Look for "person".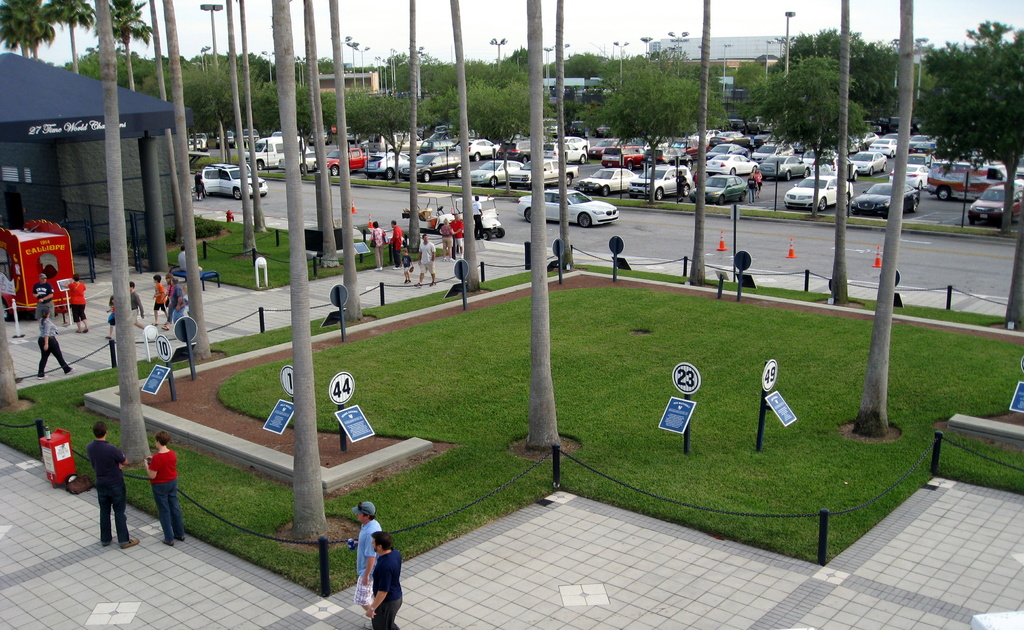
Found: left=366, top=218, right=390, bottom=271.
